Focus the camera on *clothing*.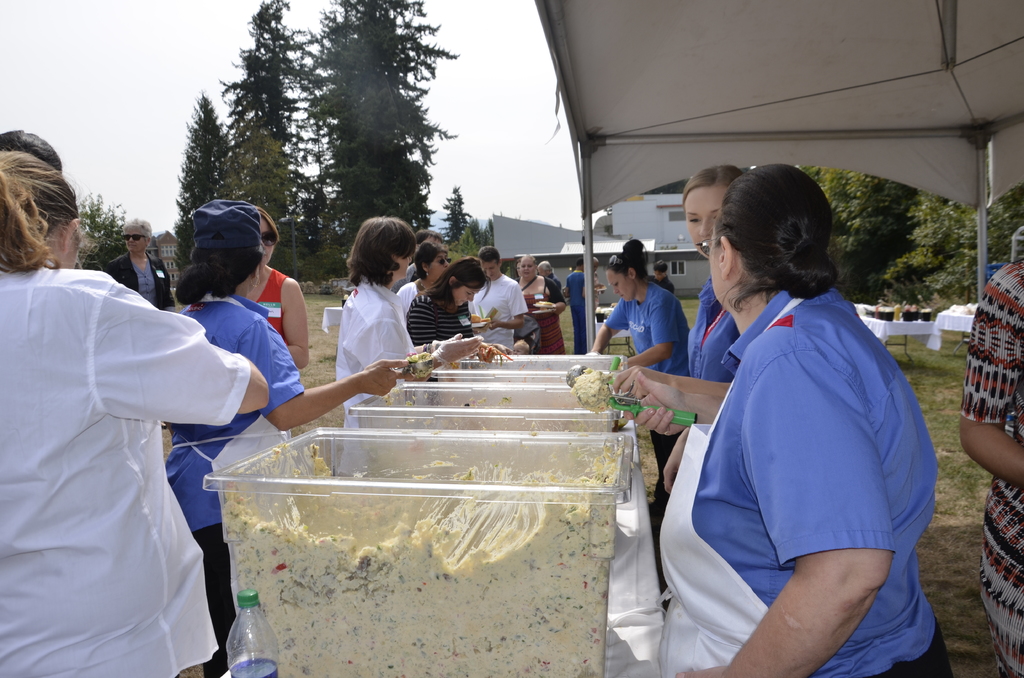
Focus region: l=603, t=277, r=698, b=474.
